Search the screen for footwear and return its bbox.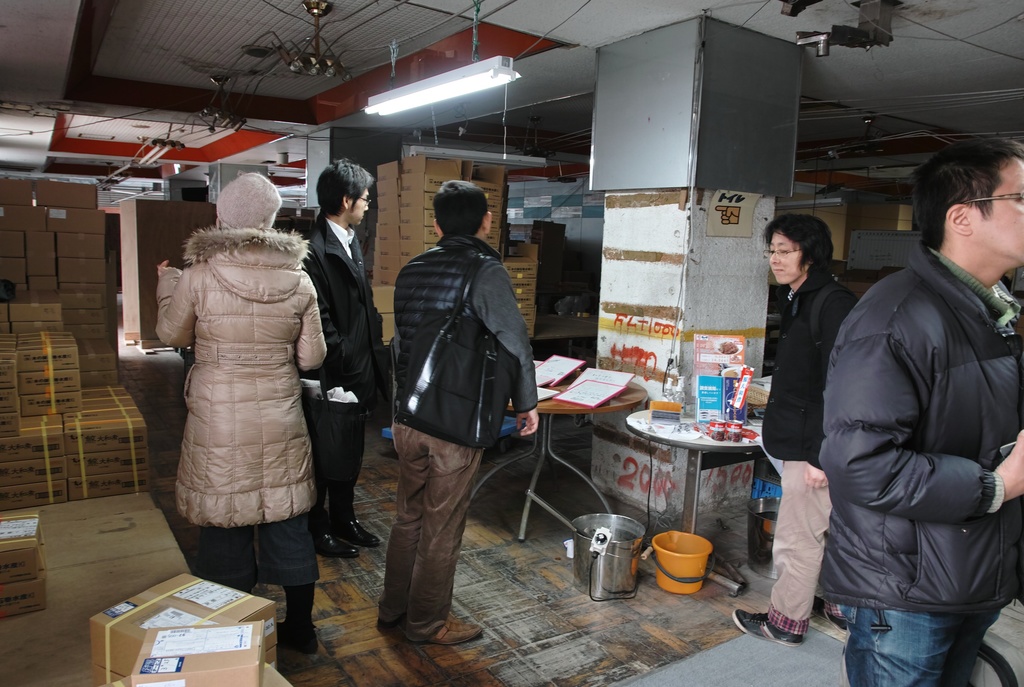
Found: x1=404 y1=610 x2=489 y2=649.
